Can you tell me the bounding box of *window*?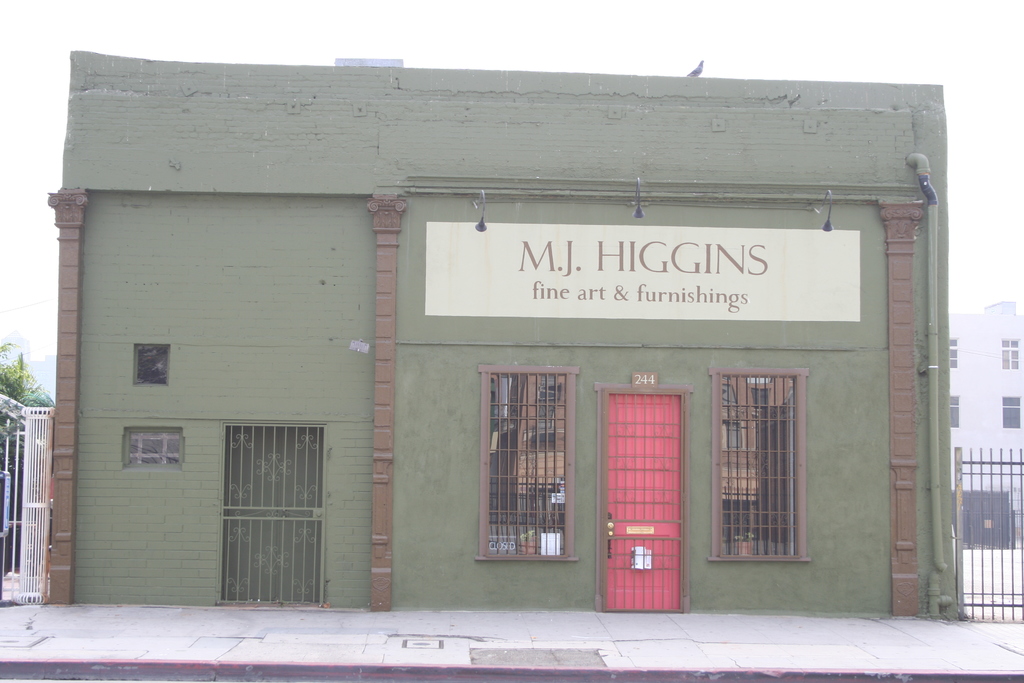
x1=706, y1=364, x2=802, y2=568.
